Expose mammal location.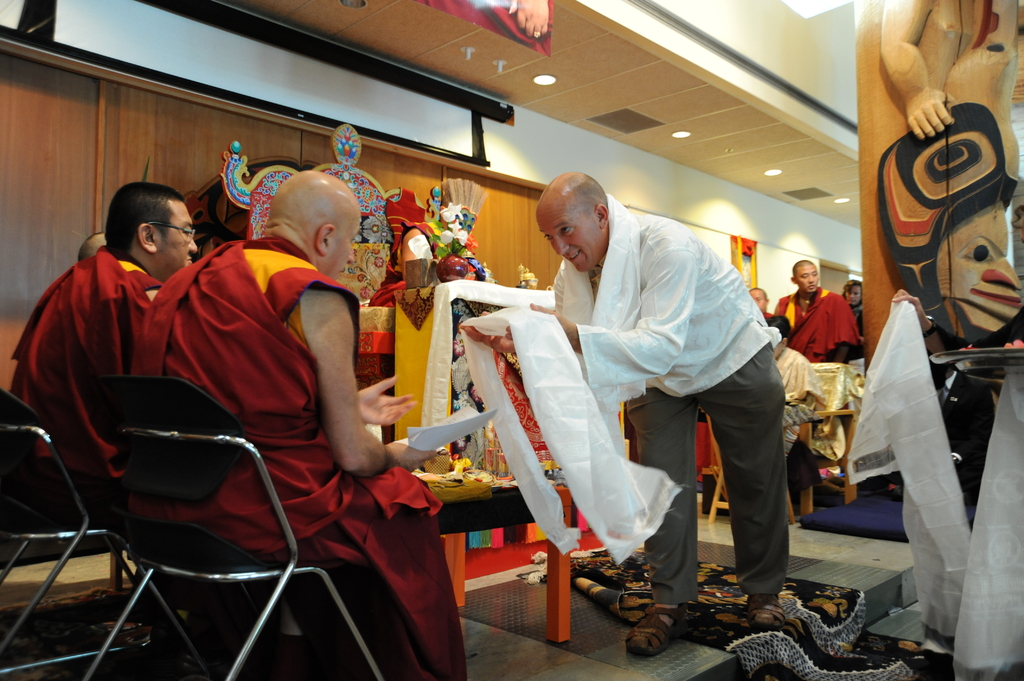
Exposed at x1=843, y1=280, x2=863, y2=309.
